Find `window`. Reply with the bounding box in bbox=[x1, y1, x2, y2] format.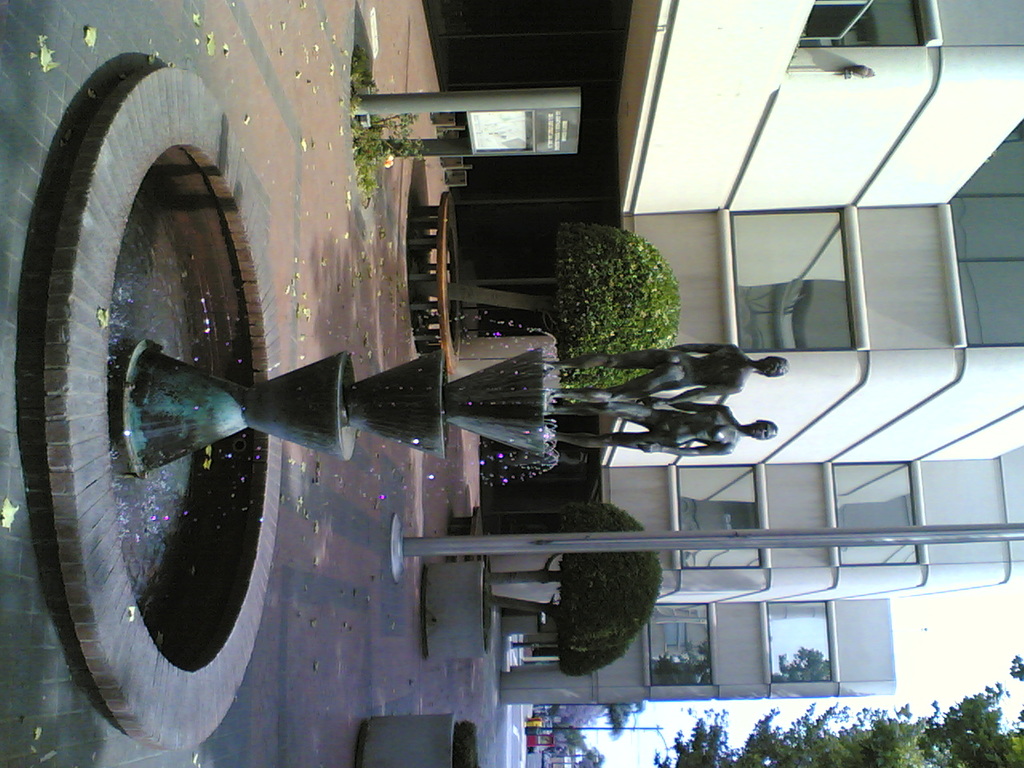
bbox=[763, 602, 864, 698].
